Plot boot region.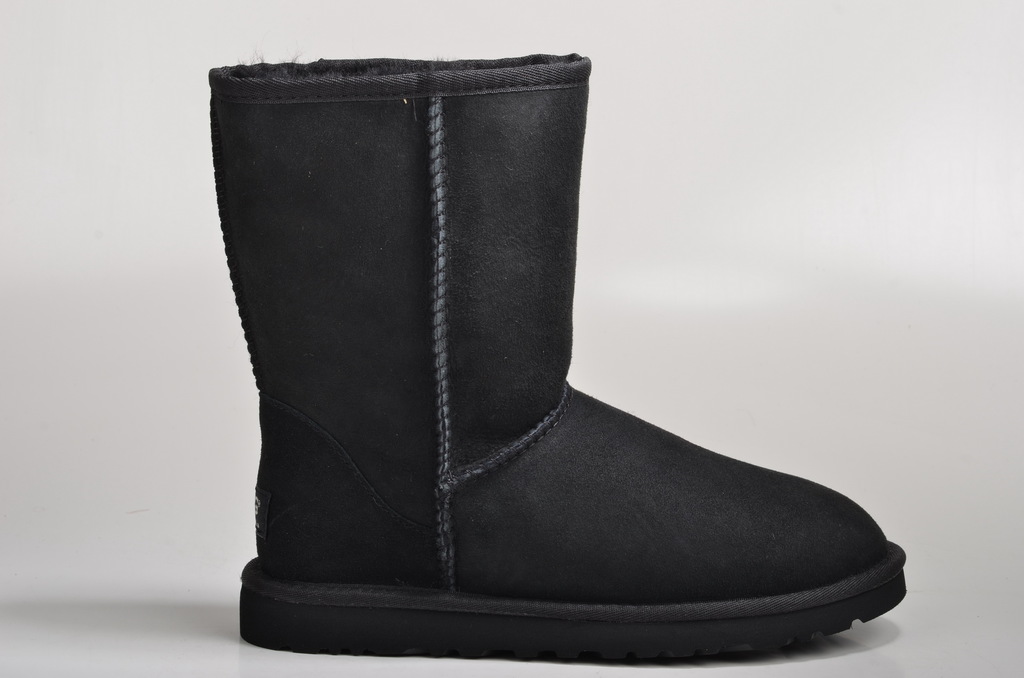
Plotted at (240,53,893,650).
